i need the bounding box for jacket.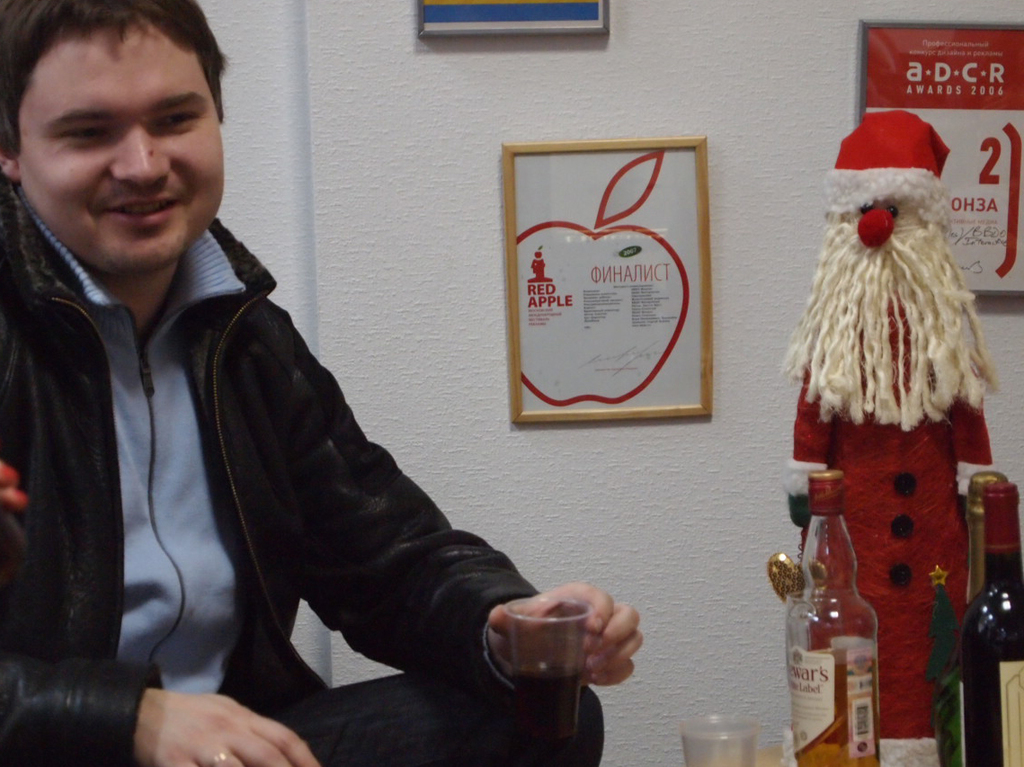
Here it is: bbox(4, 120, 608, 714).
